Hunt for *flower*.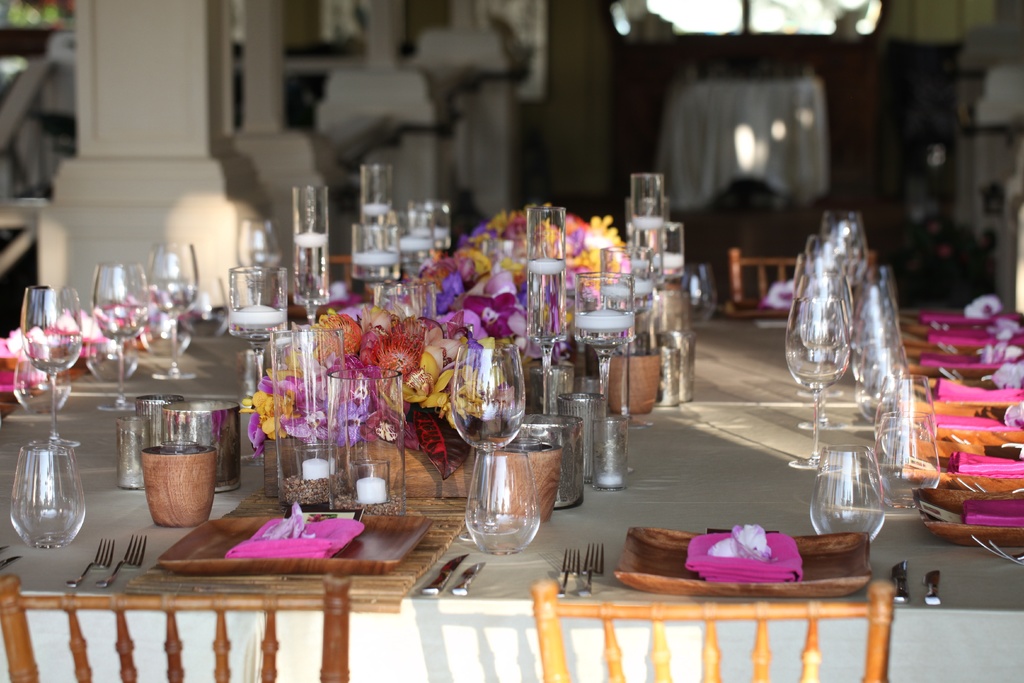
Hunted down at <bbox>248, 366, 316, 434</bbox>.
